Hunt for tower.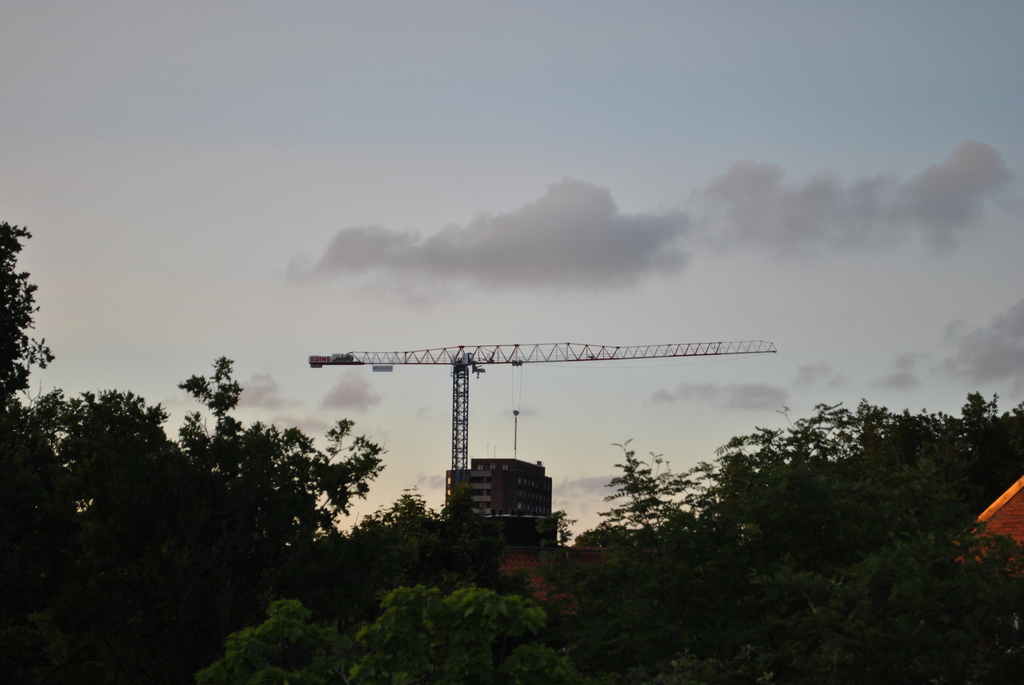
Hunted down at box(282, 327, 774, 594).
